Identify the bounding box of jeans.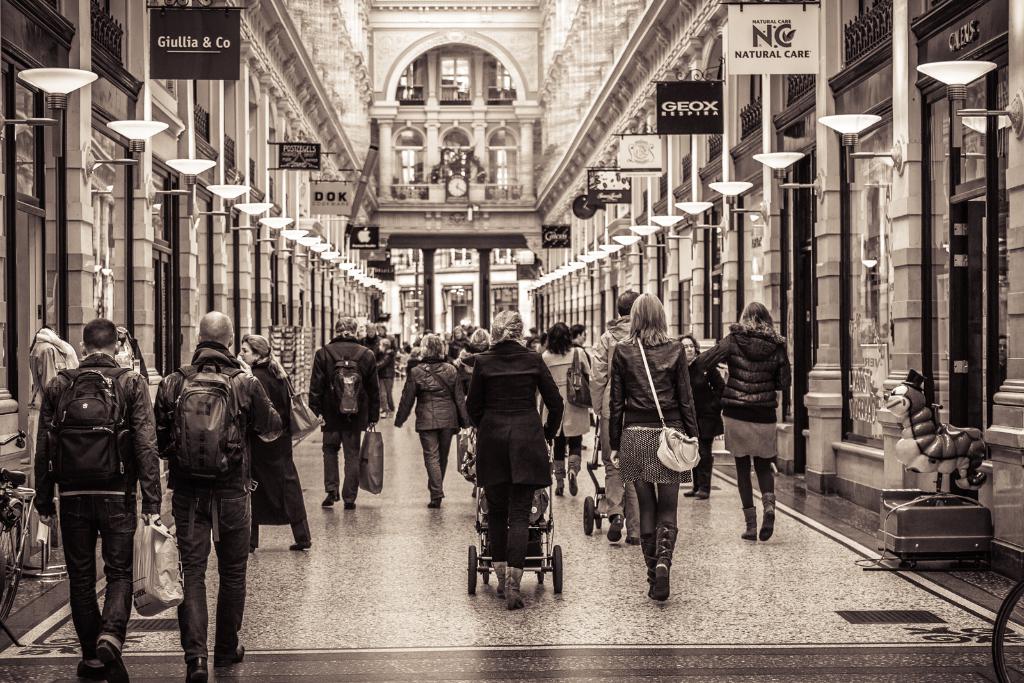
318:419:367:502.
